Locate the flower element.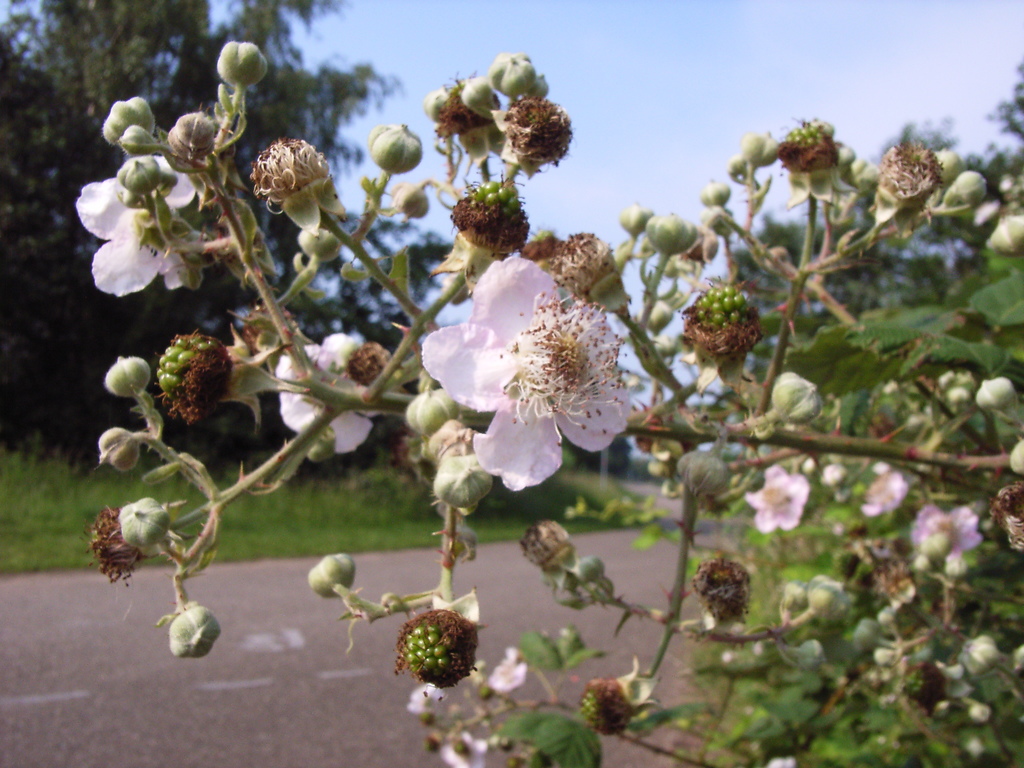
Element bbox: bbox=[70, 155, 201, 299].
